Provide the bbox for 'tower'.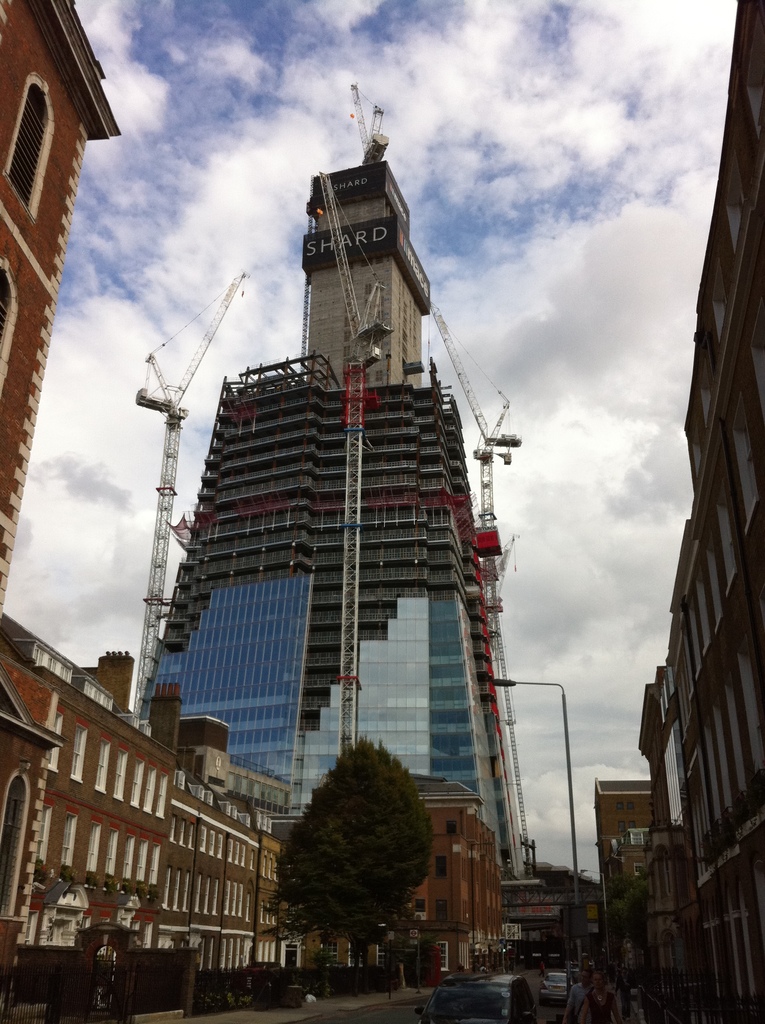
pyautogui.locateOnScreen(115, 295, 506, 838).
